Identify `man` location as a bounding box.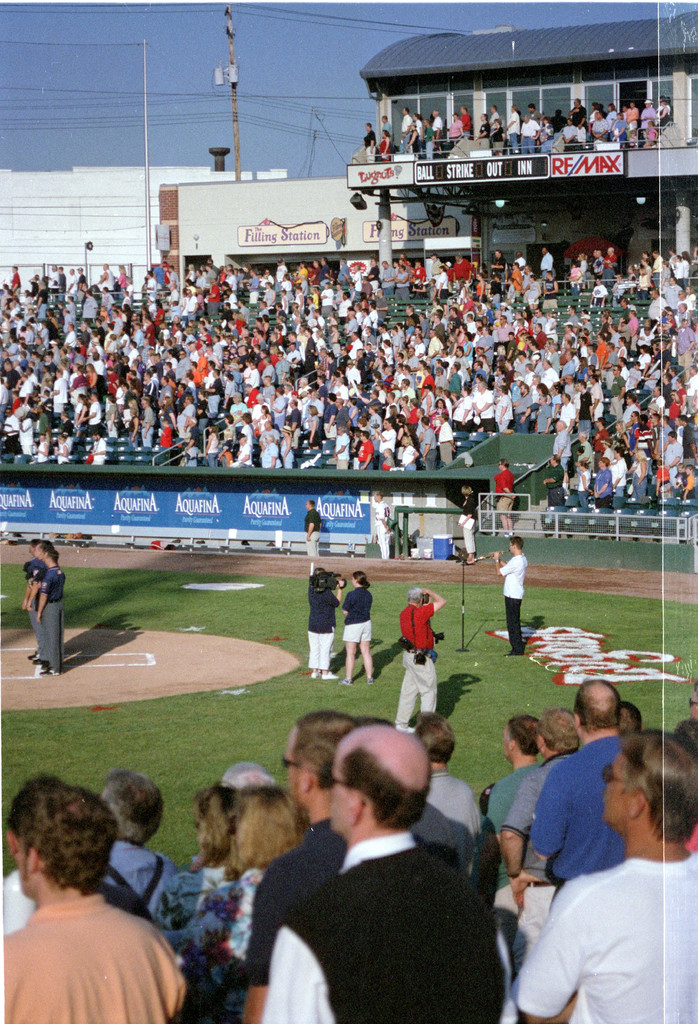
<region>549, 340, 563, 371</region>.
